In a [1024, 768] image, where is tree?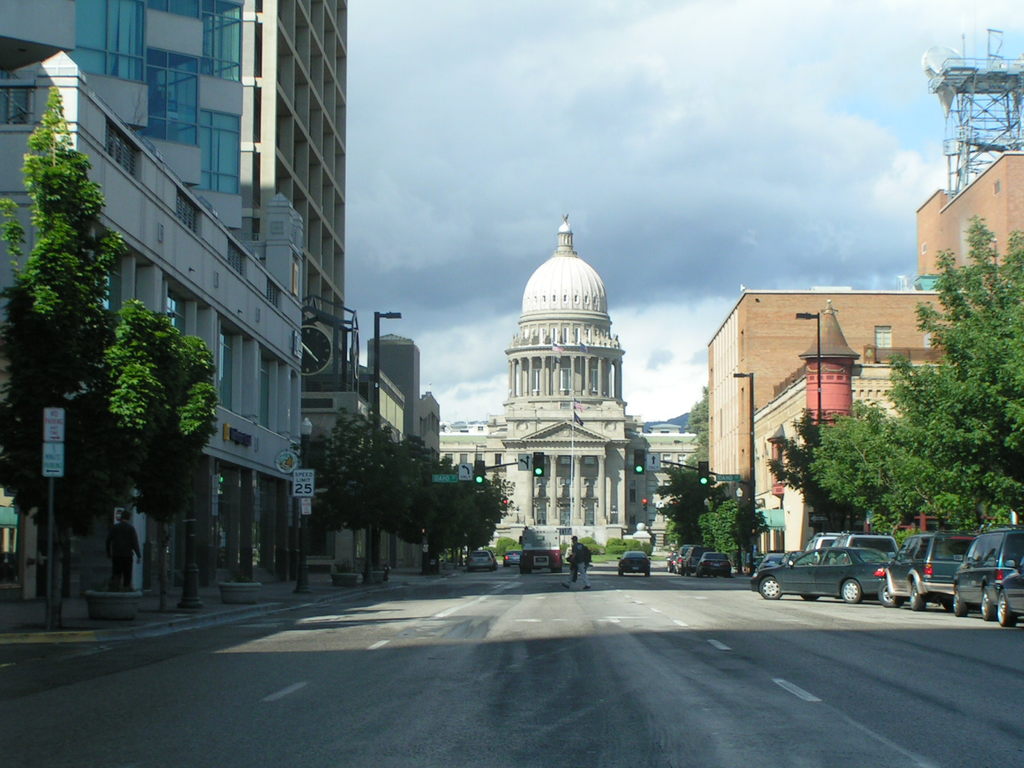
(716, 498, 772, 572).
